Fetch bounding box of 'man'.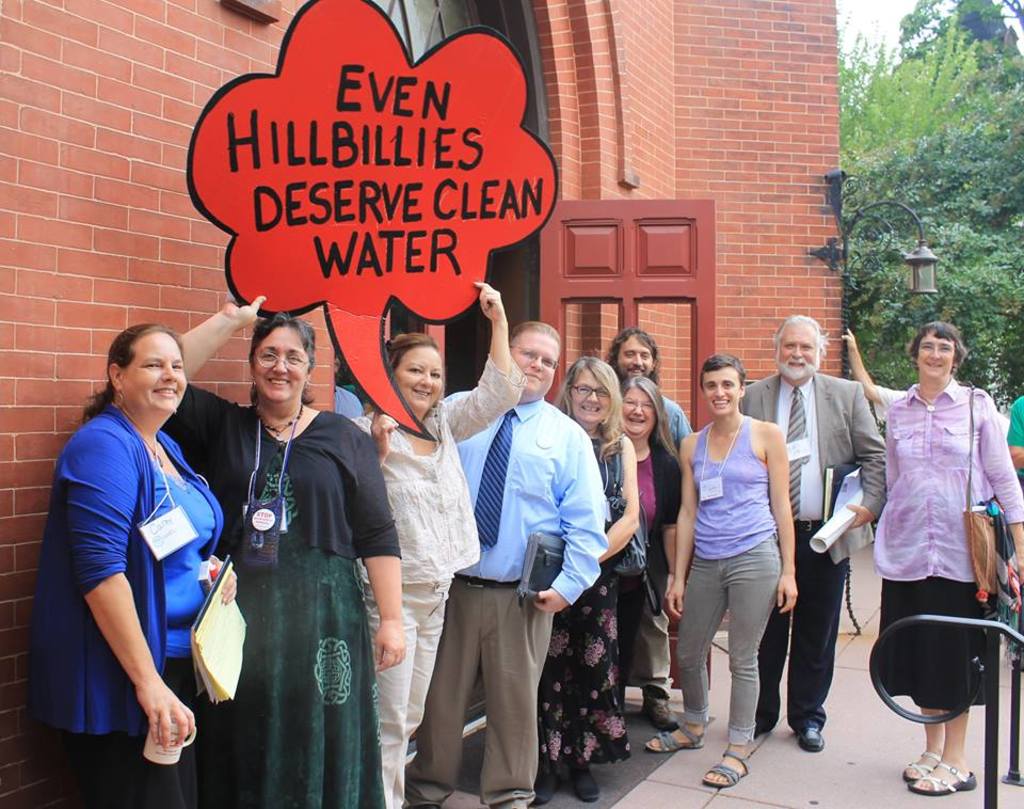
Bbox: bbox(432, 308, 612, 798).
